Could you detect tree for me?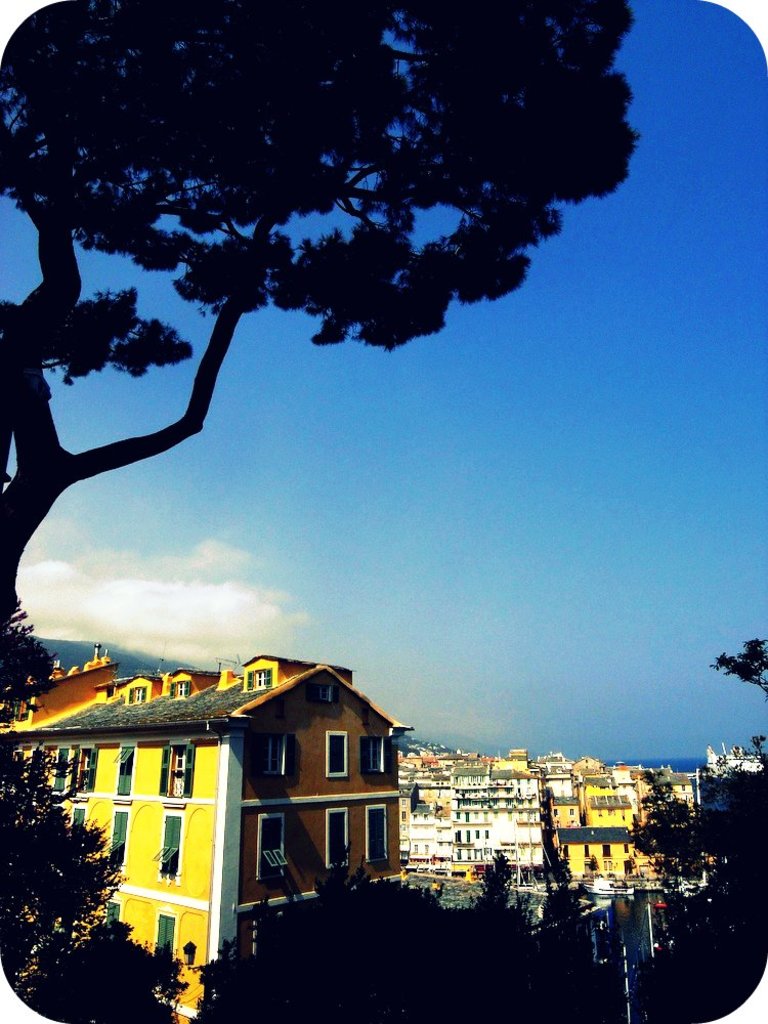
Detection result: <box>0,737,189,1023</box>.
